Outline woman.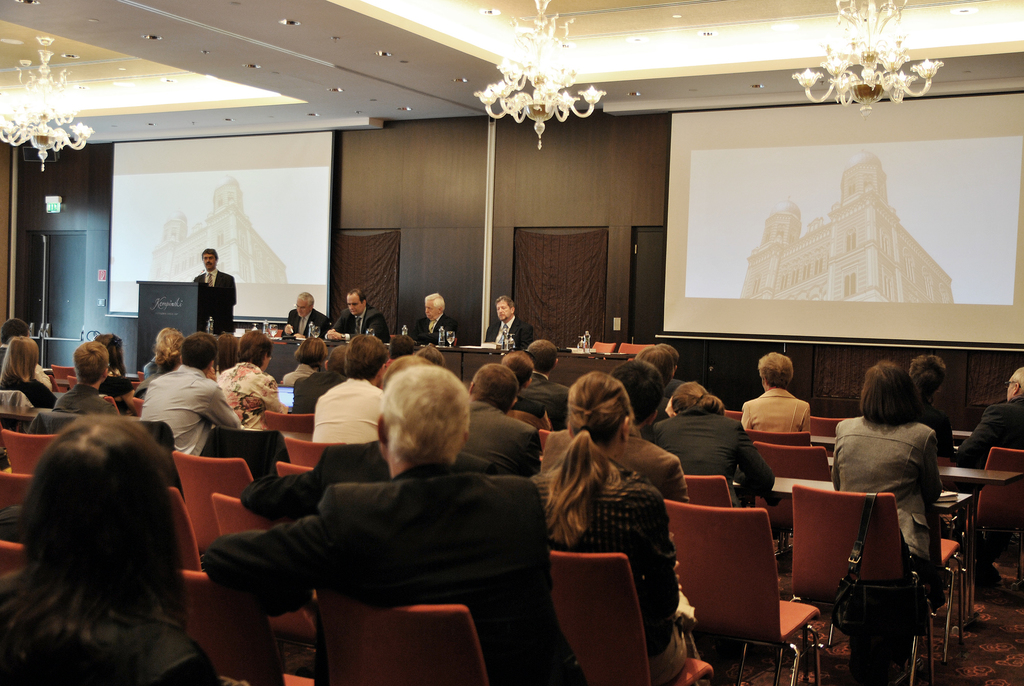
Outline: (220, 328, 287, 429).
